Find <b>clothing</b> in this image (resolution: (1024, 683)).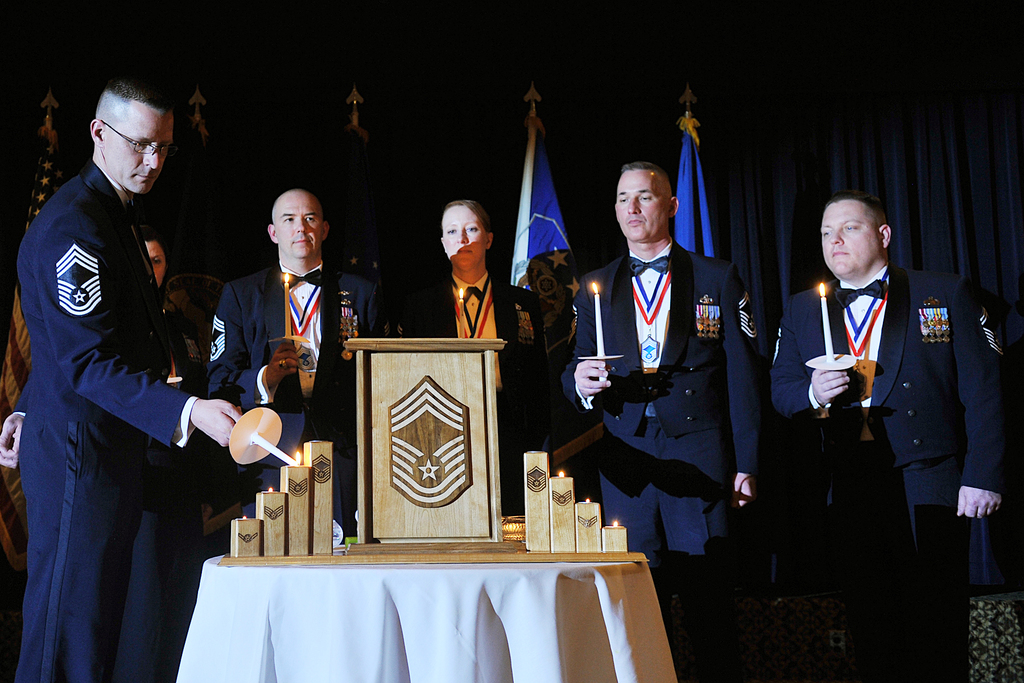
bbox=(393, 268, 548, 518).
